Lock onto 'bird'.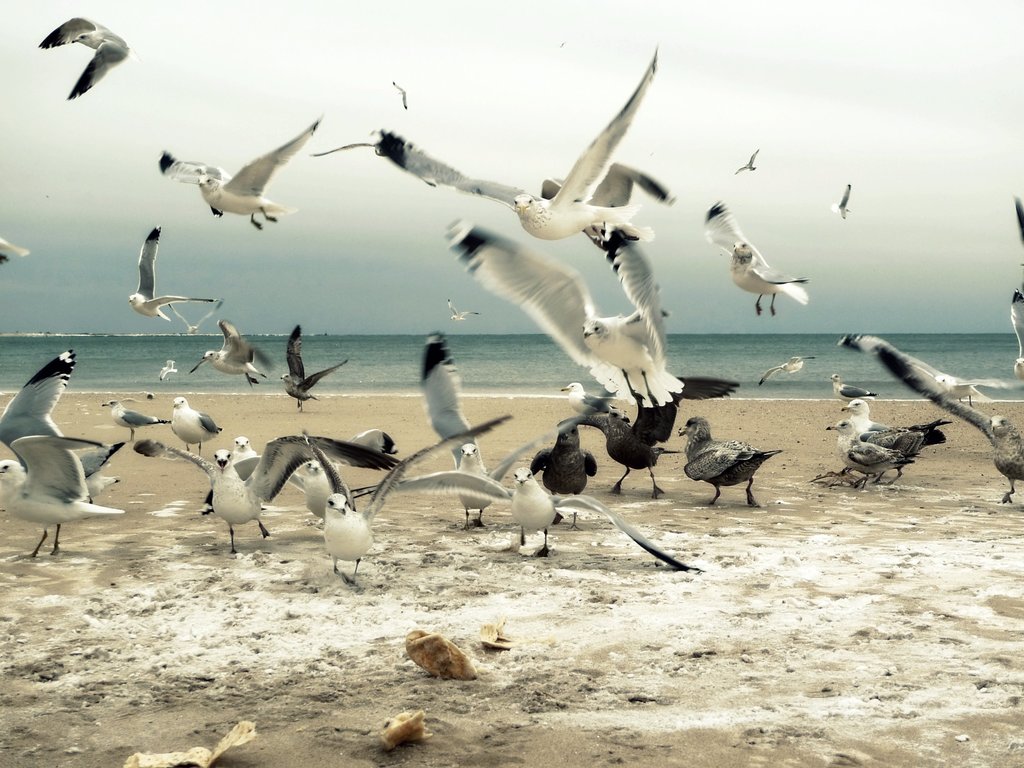
Locked: BBox(127, 220, 223, 321).
